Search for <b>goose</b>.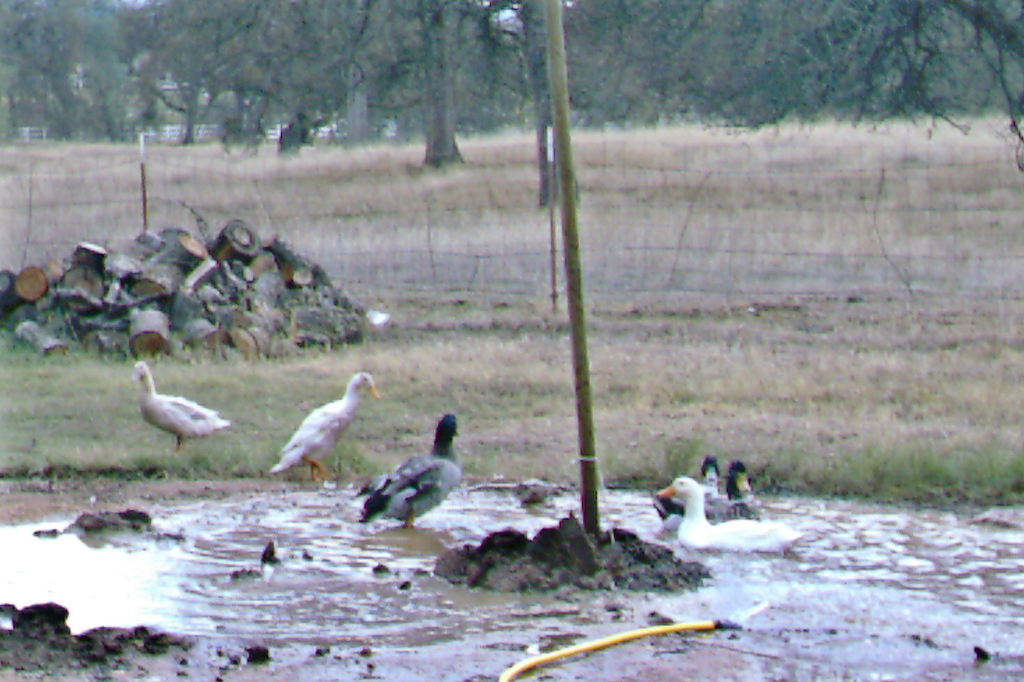
Found at <box>272,373,383,481</box>.
